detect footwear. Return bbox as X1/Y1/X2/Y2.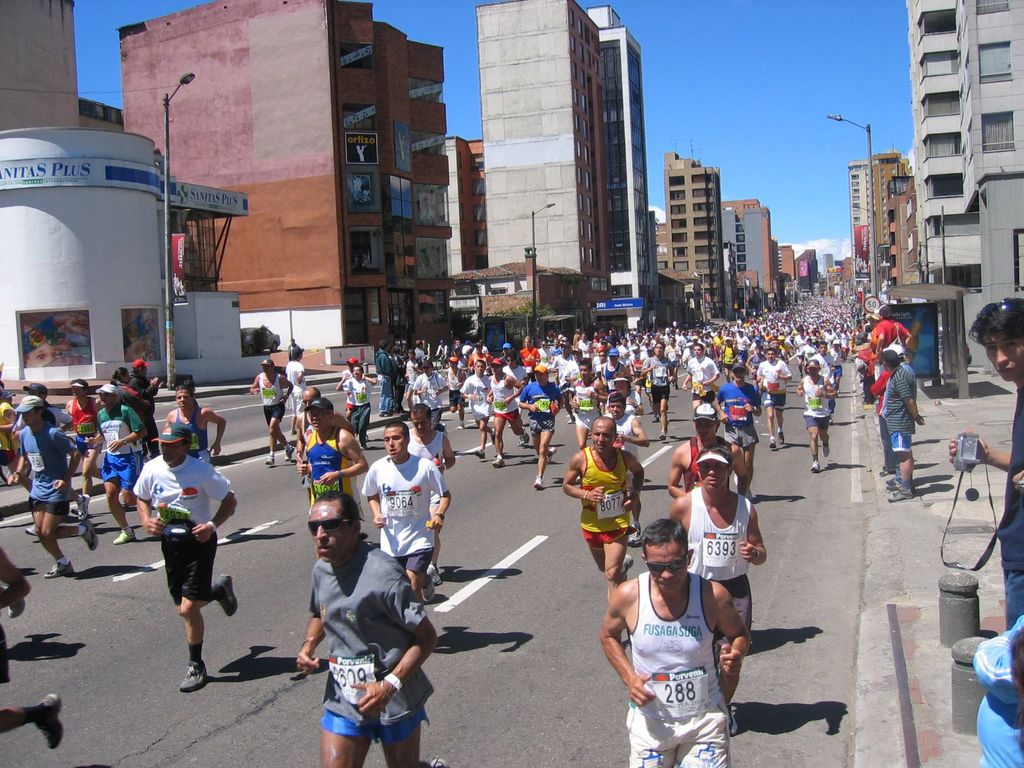
881/469/897/474.
